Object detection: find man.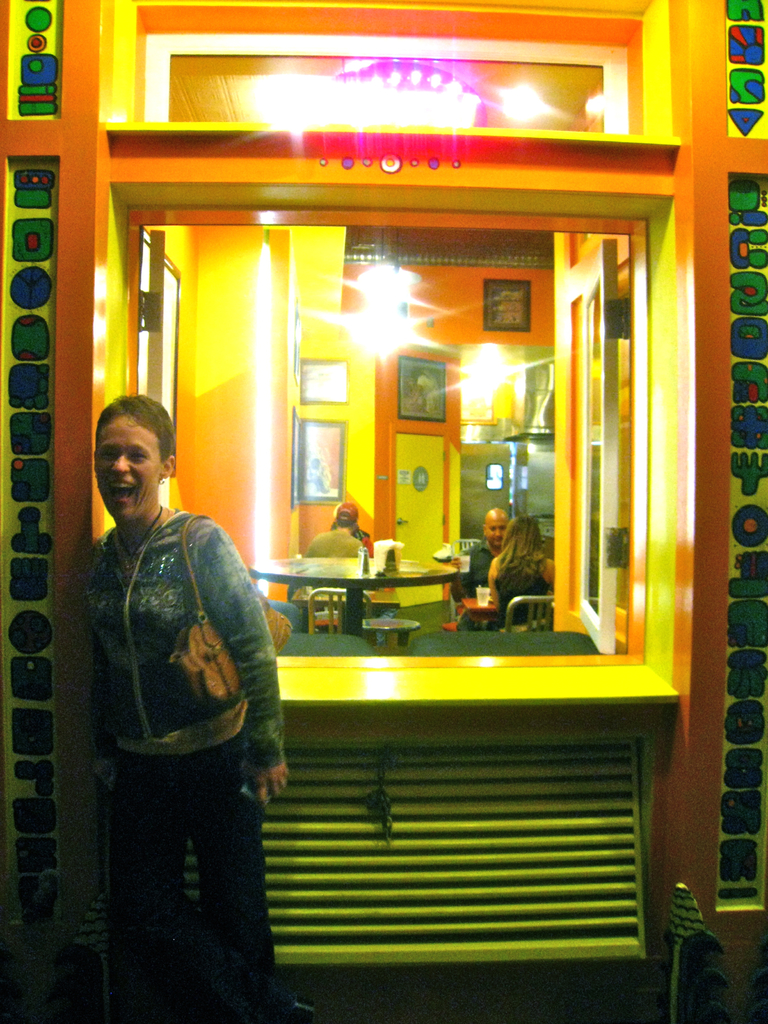
{"x1": 452, "y1": 506, "x2": 522, "y2": 616}.
